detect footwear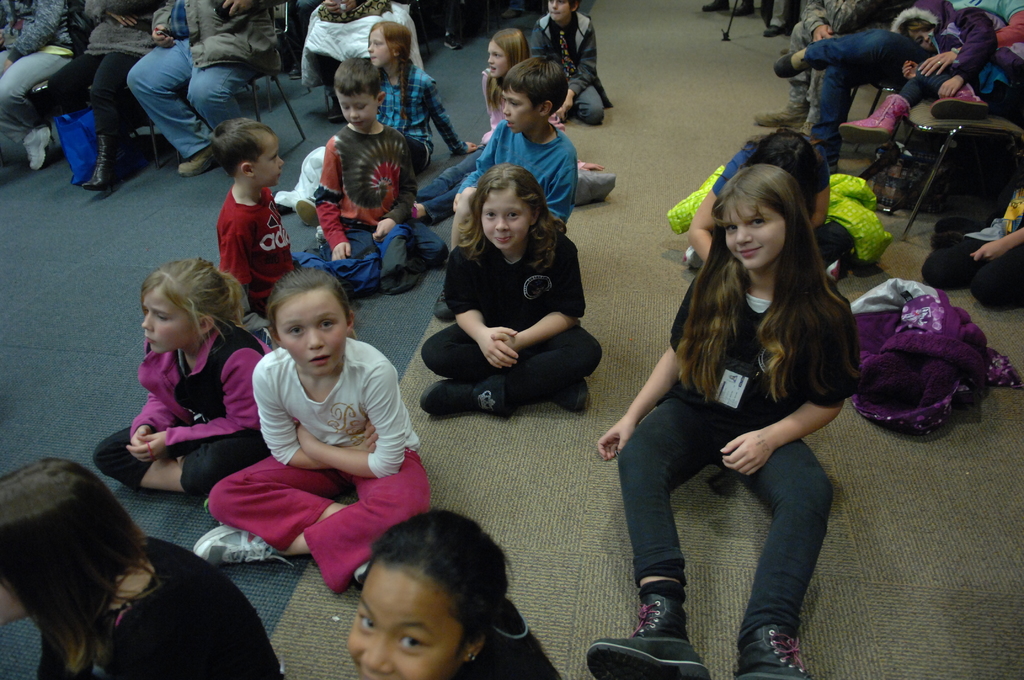
bbox=[539, 376, 593, 418]
